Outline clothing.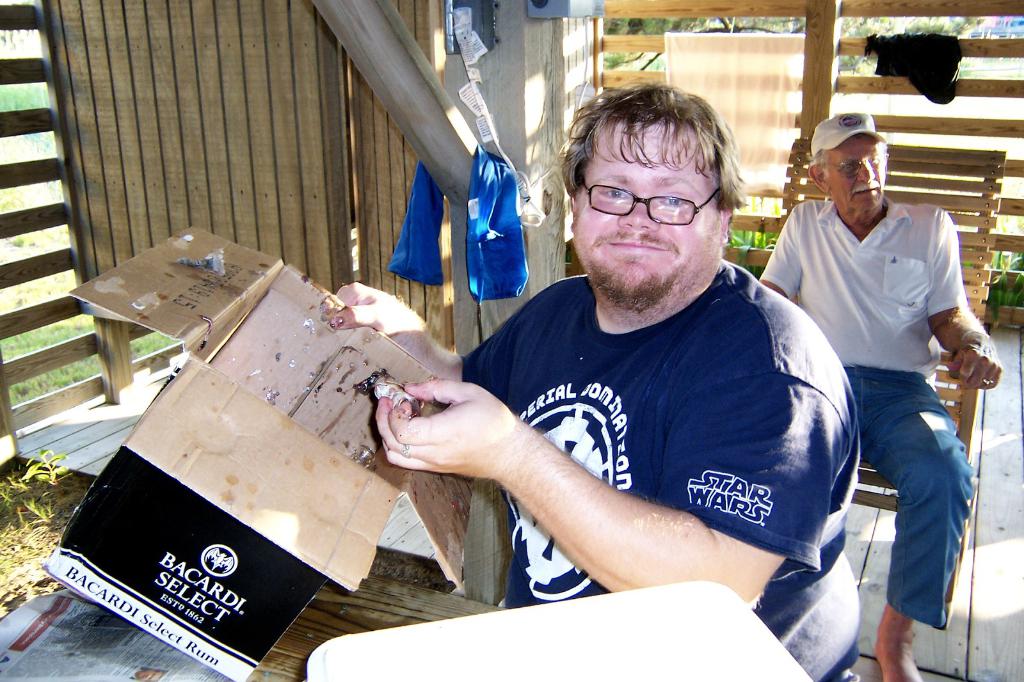
Outline: locate(751, 191, 1002, 623).
